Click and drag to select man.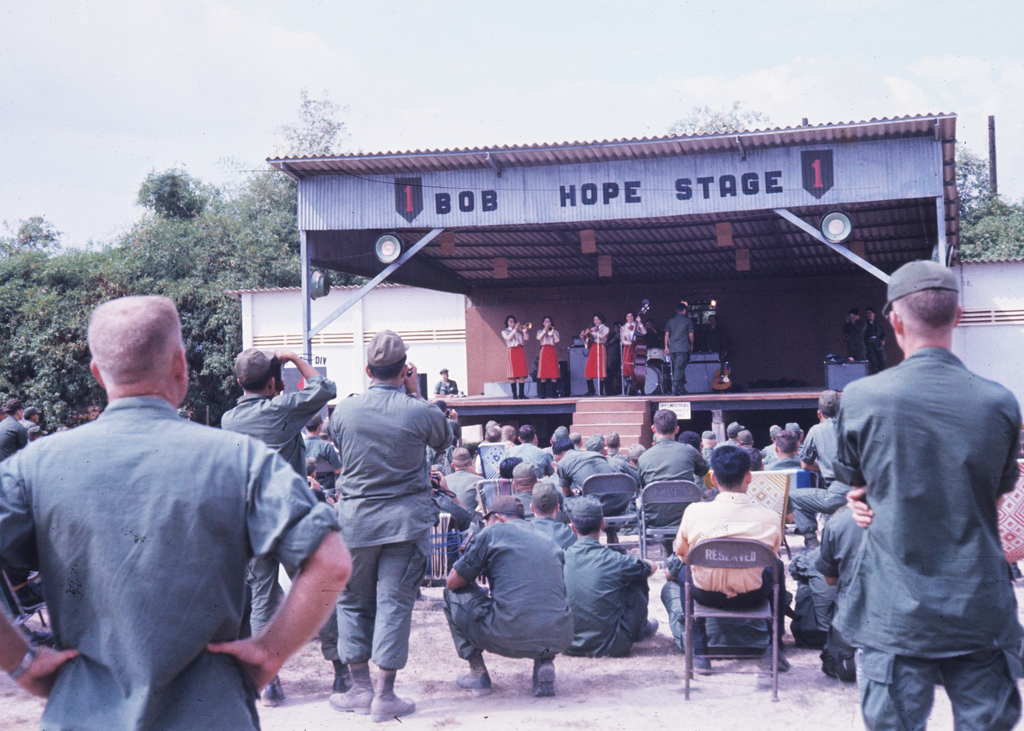
Selection: x1=715, y1=420, x2=742, y2=453.
